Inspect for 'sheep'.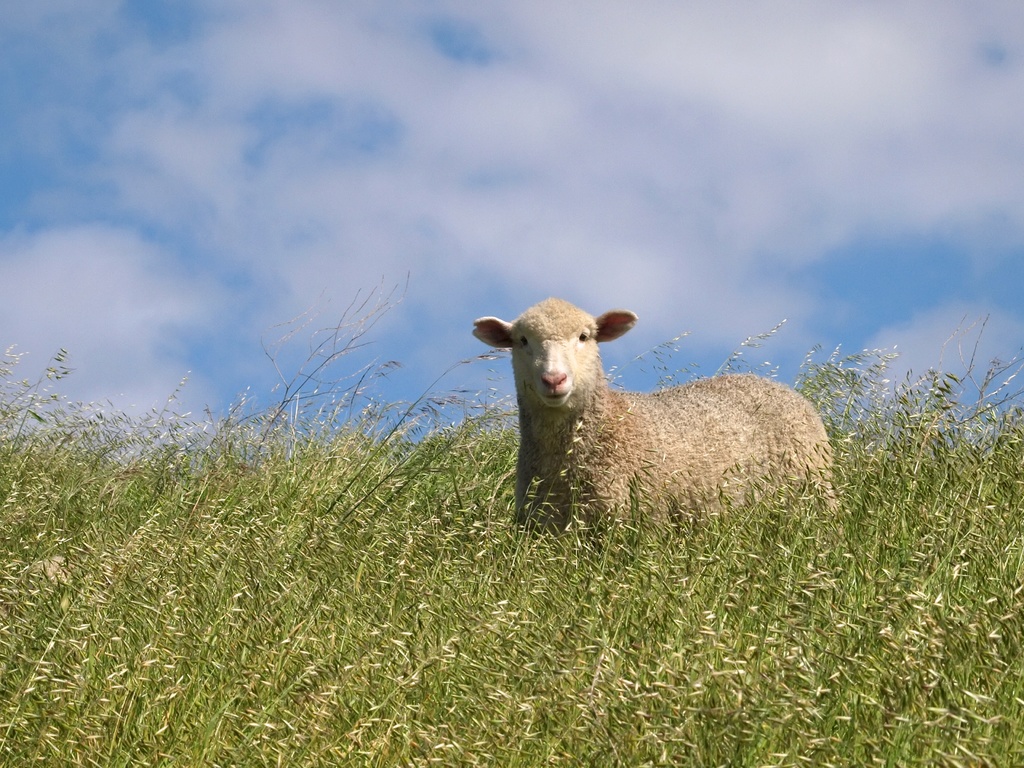
Inspection: (460,295,844,553).
